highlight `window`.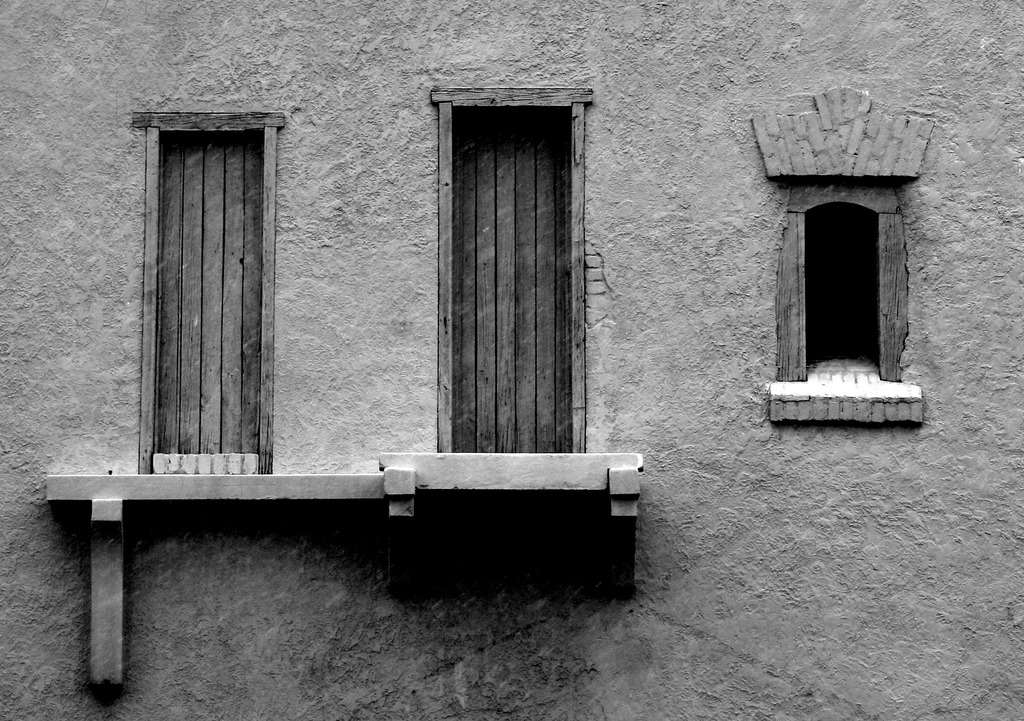
Highlighted region: (431,92,590,450).
